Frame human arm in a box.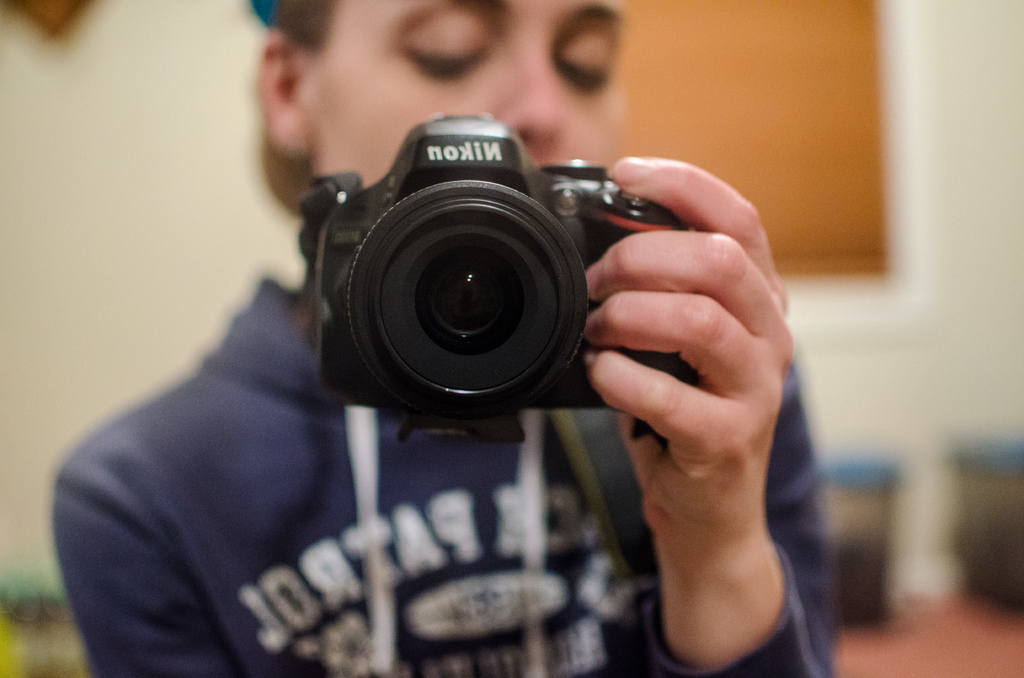
l=60, t=432, r=239, b=677.
